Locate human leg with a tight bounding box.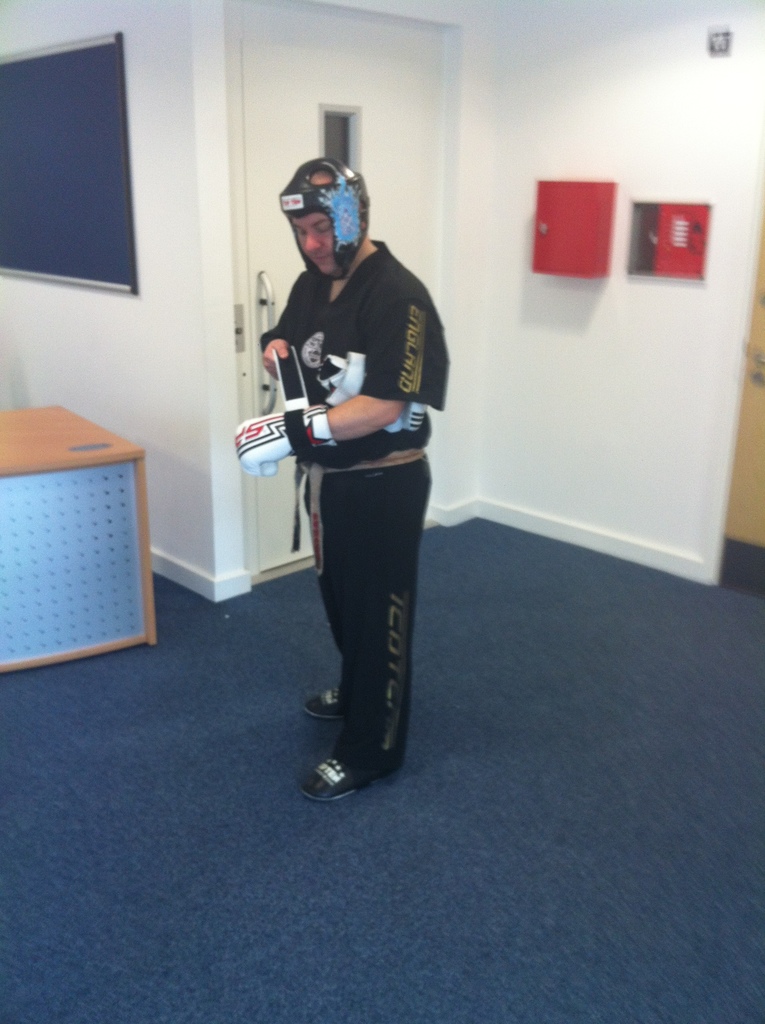
bbox(302, 463, 343, 711).
